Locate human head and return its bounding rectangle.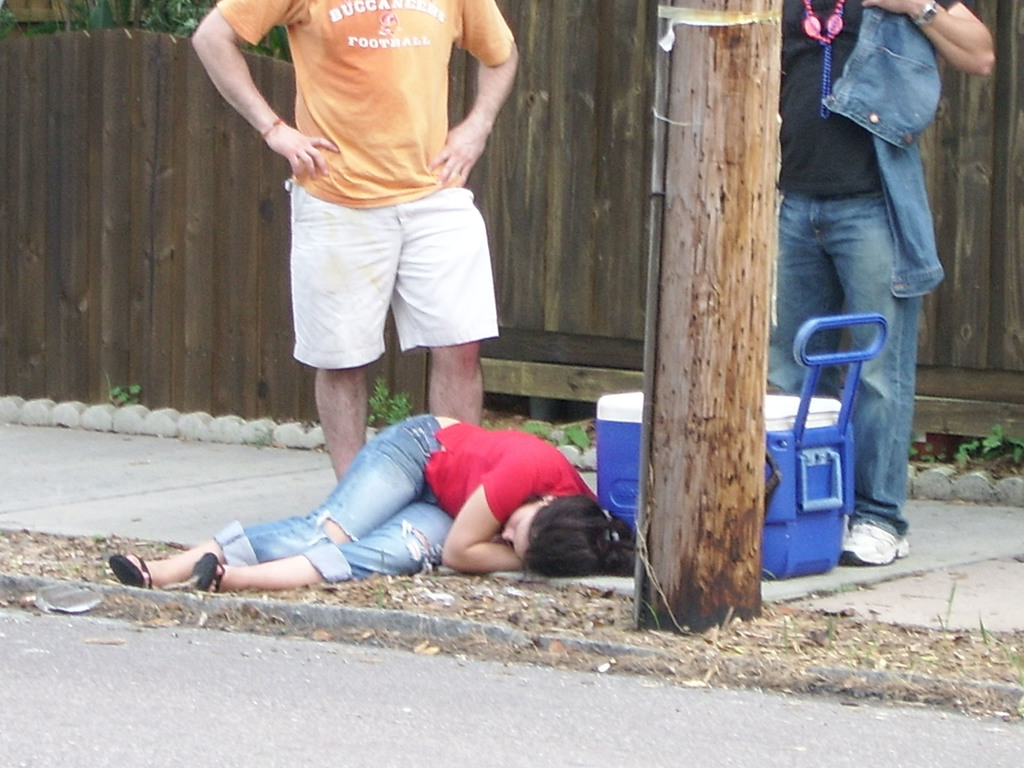
x1=499, y1=495, x2=633, y2=573.
